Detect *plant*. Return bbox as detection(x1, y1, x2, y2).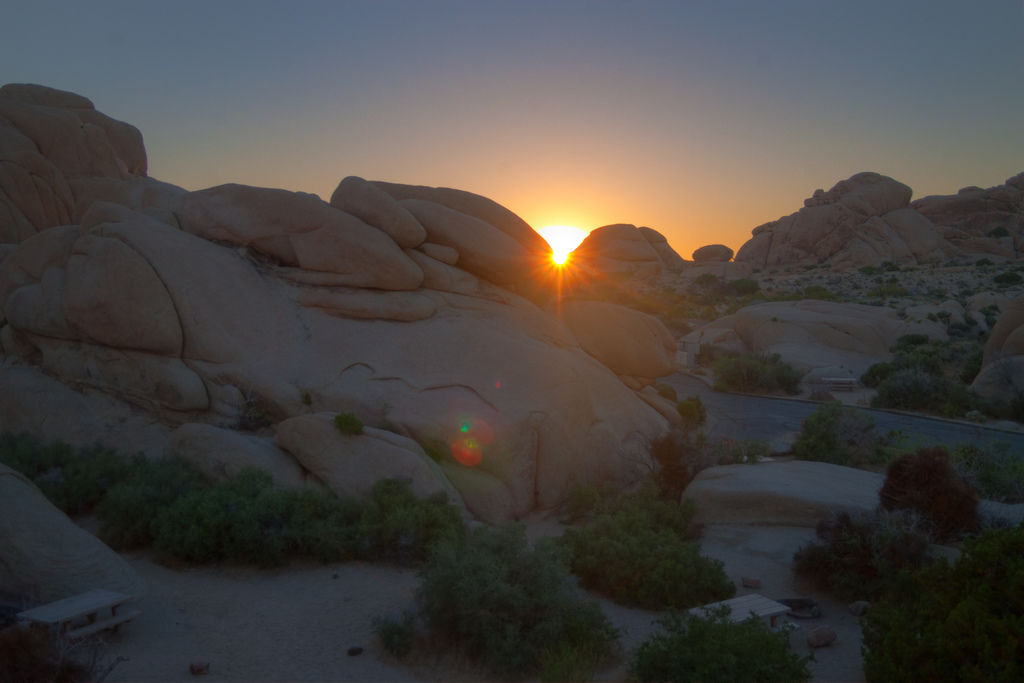
detection(655, 382, 675, 399).
